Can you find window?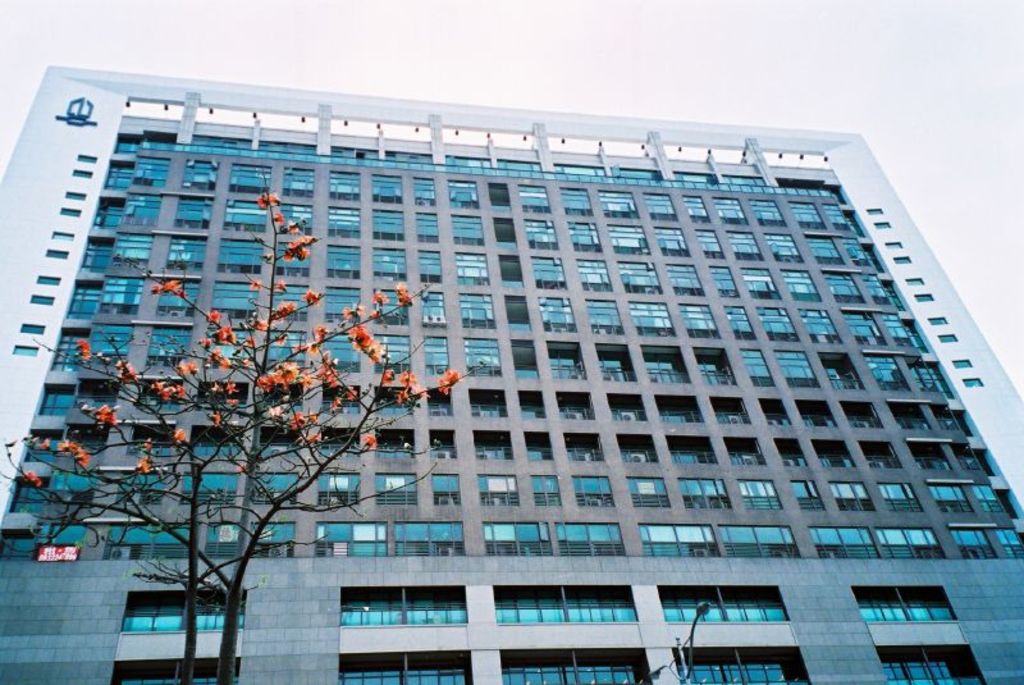
Yes, bounding box: rect(896, 402, 928, 435).
